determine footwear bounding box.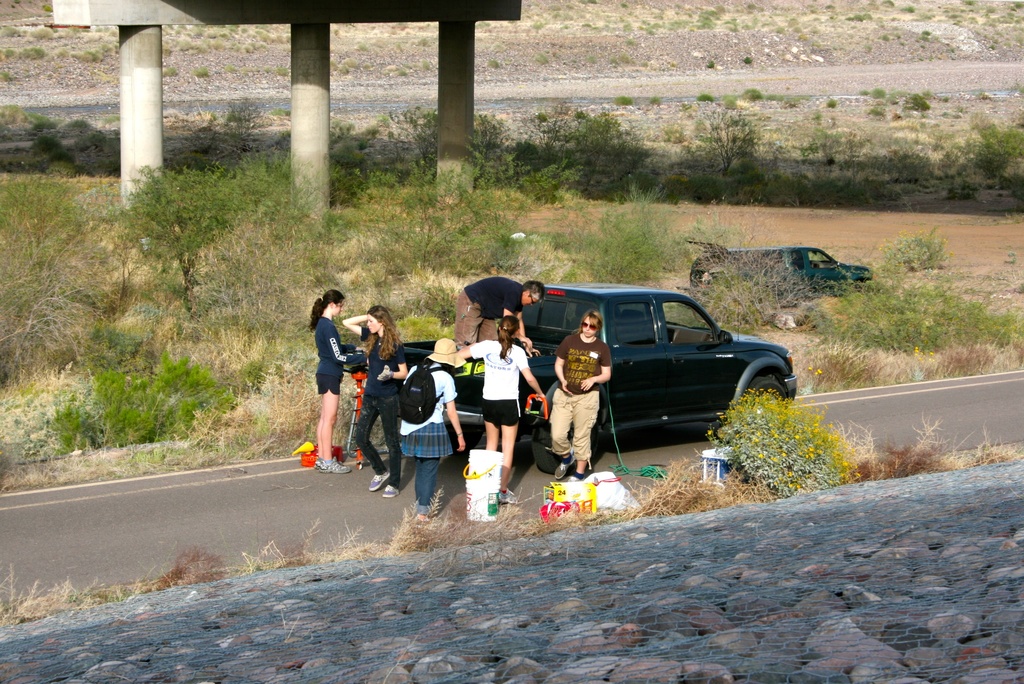
Determined: Rect(500, 489, 518, 505).
